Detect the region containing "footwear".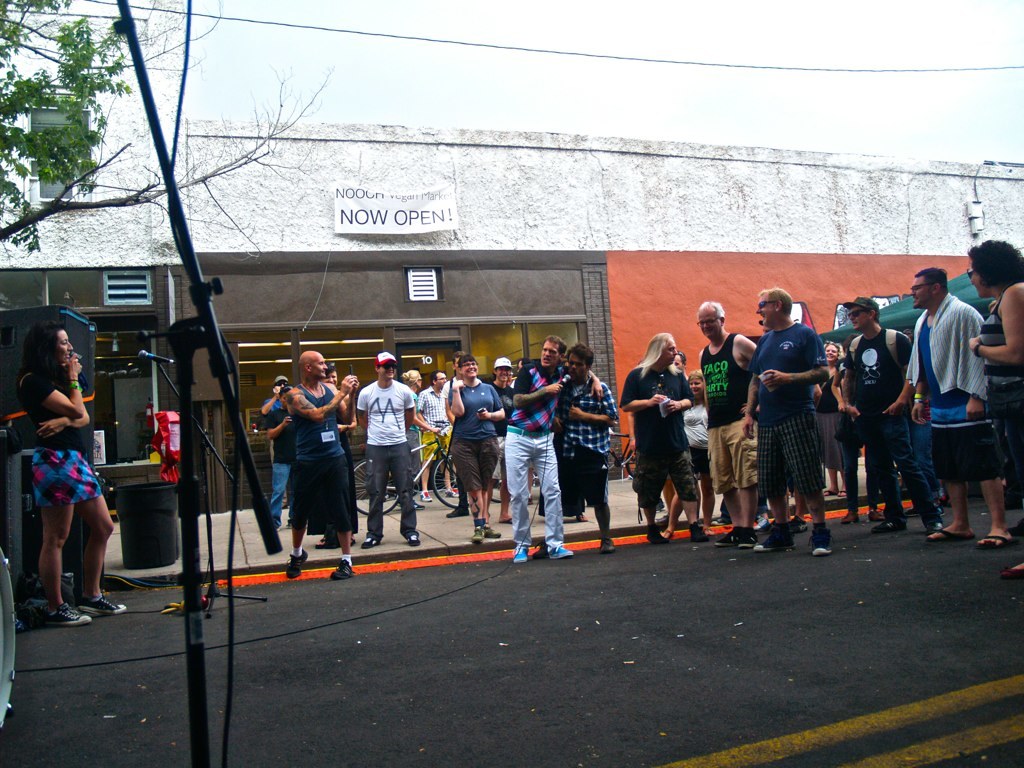
locate(408, 531, 419, 546).
